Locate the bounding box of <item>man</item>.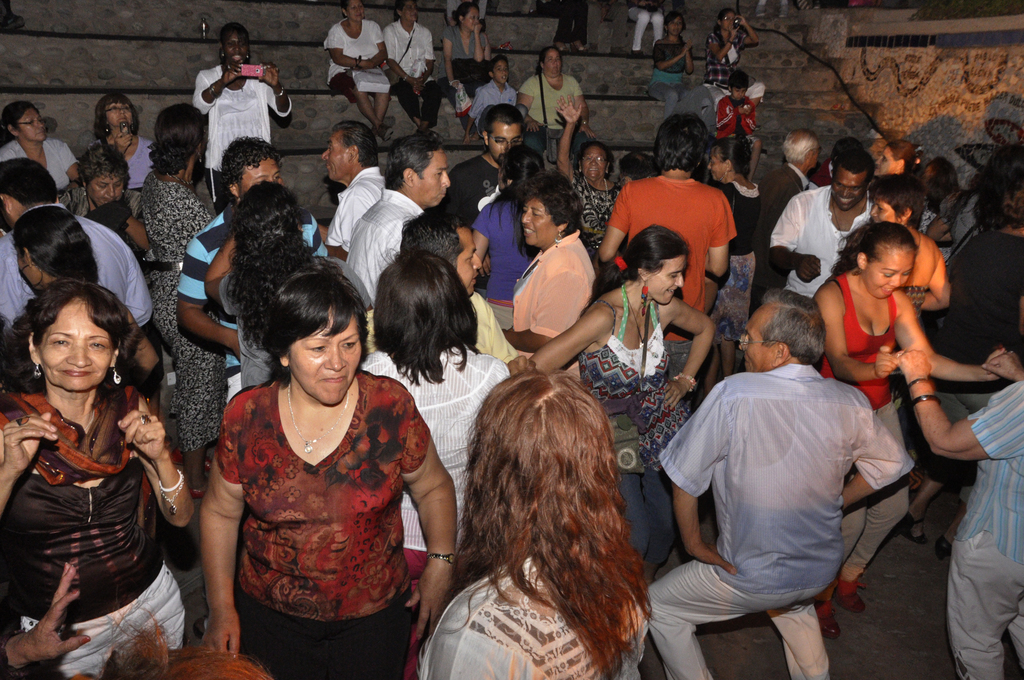
Bounding box: box(657, 282, 925, 661).
